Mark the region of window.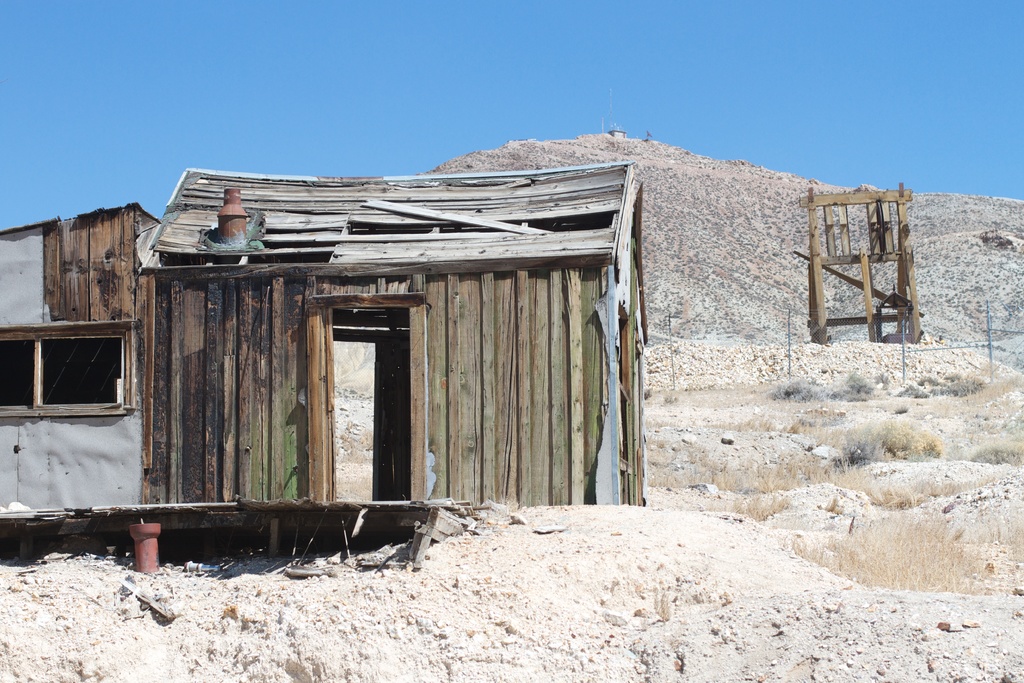
Region: [0,334,125,407].
